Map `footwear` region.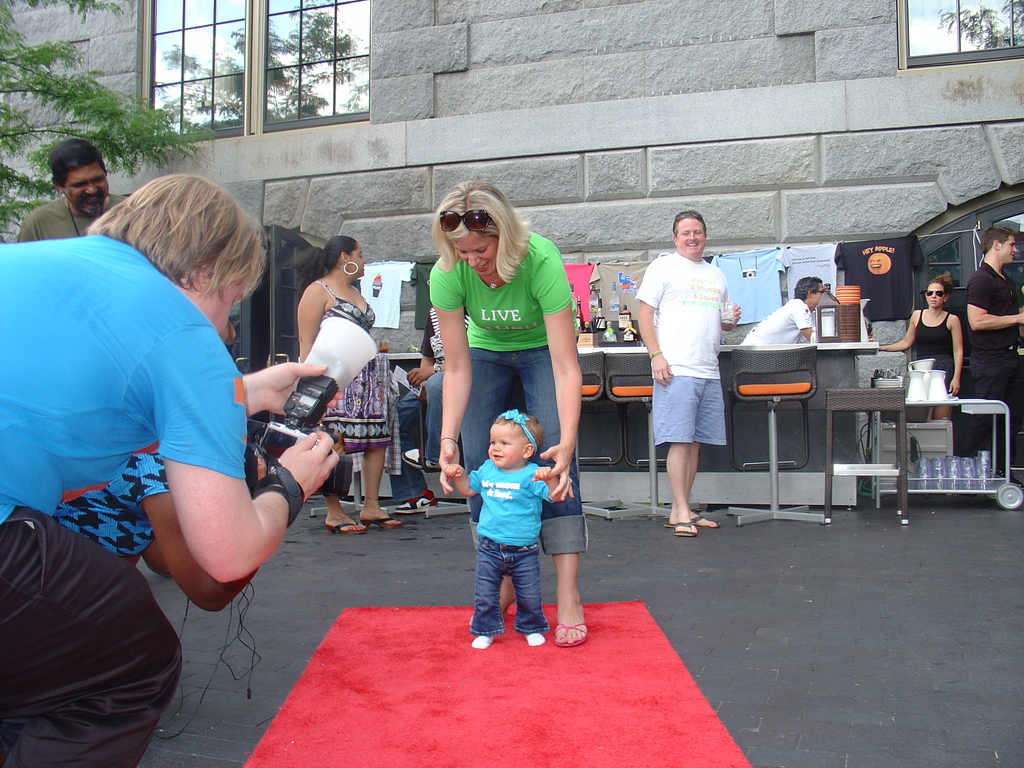
Mapped to bbox(664, 515, 719, 527).
